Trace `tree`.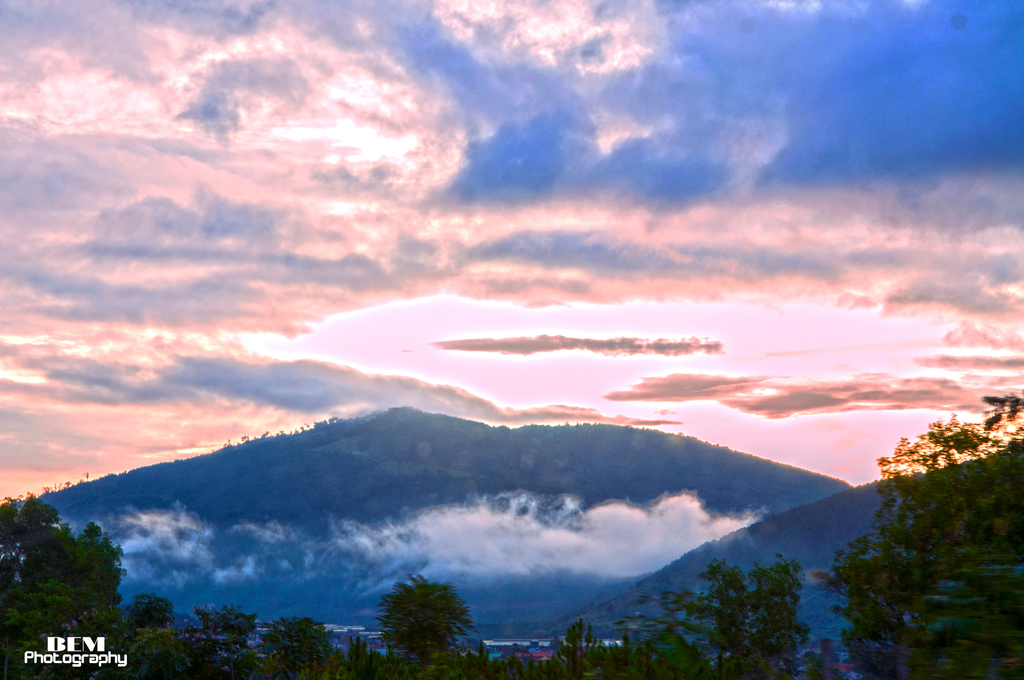
Traced to x1=189, y1=605, x2=260, y2=642.
